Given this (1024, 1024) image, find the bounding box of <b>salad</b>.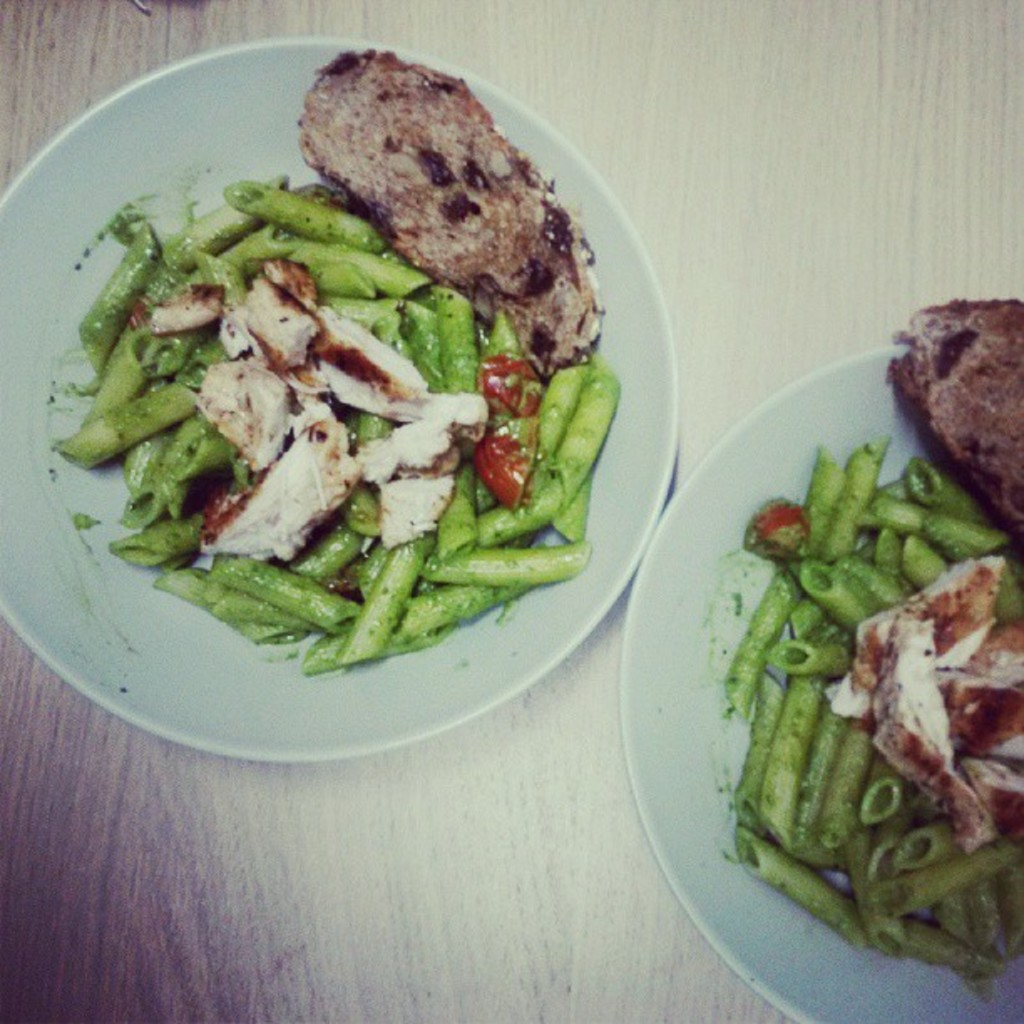
BBox(703, 288, 1019, 1017).
